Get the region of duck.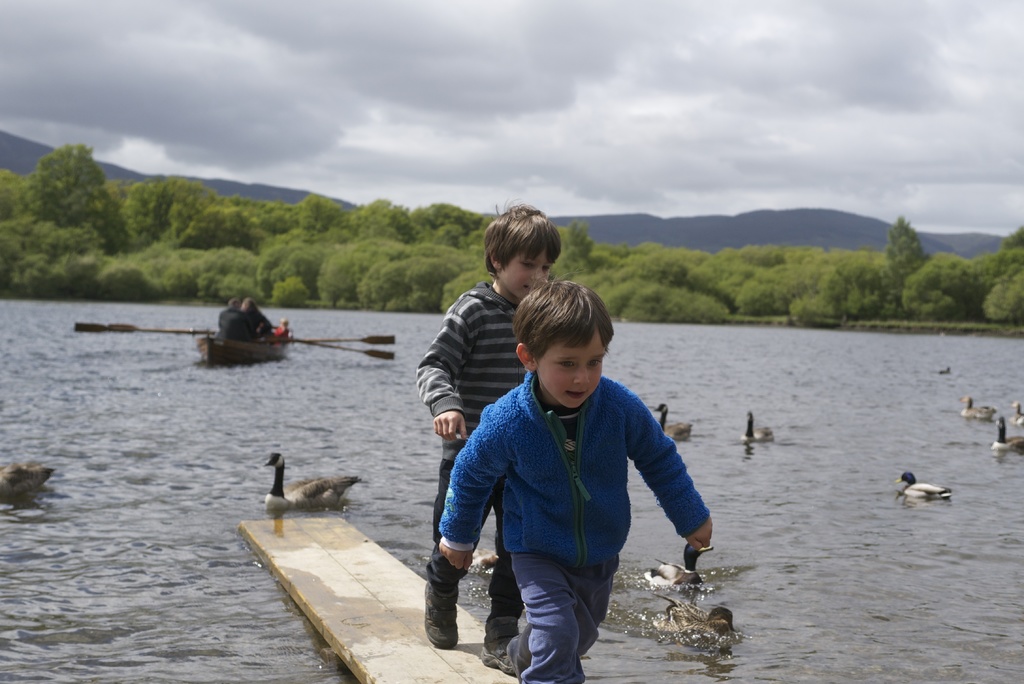
select_region(893, 466, 968, 505).
